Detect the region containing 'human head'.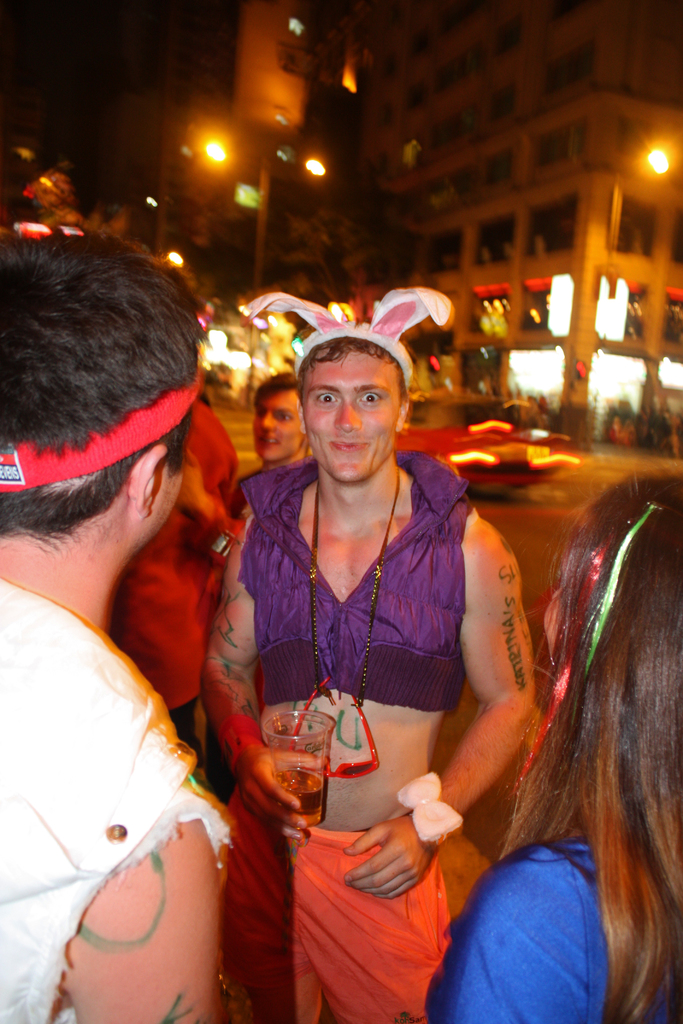
298, 333, 411, 486.
